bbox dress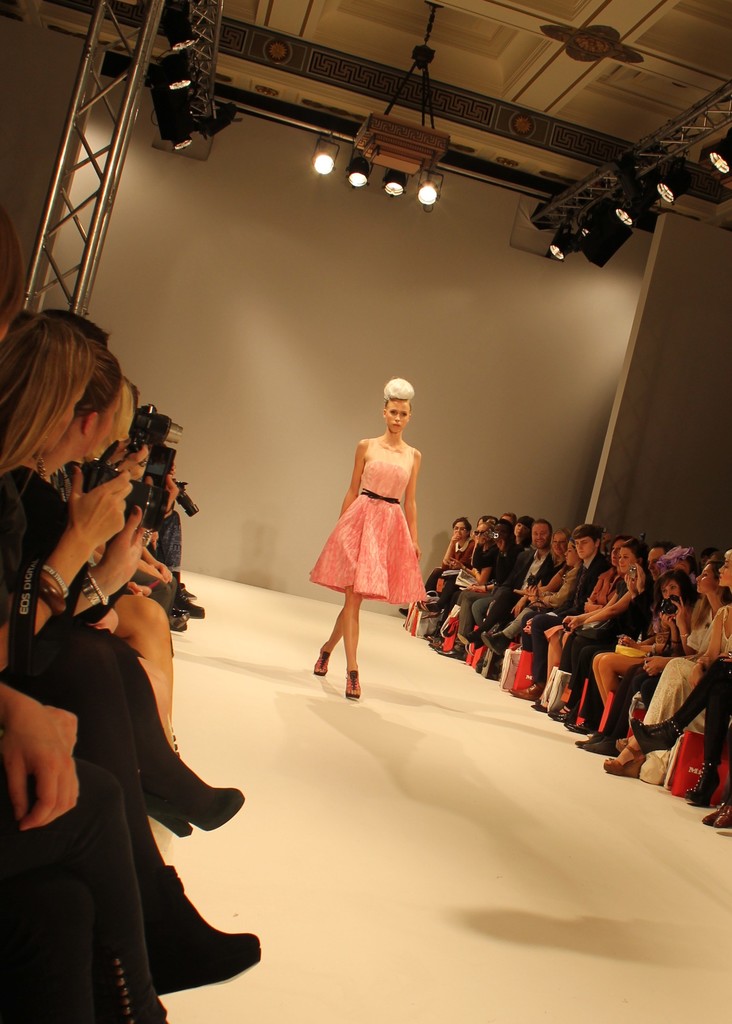
[310,431,422,609]
